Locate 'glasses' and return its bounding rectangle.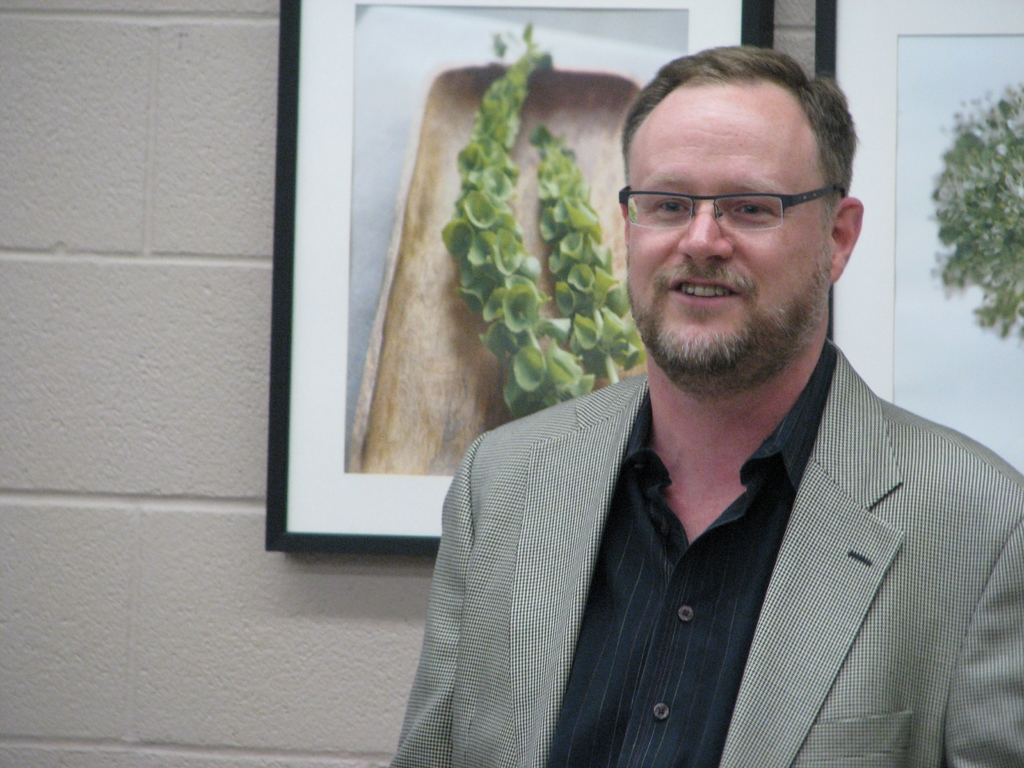
[618, 170, 833, 244].
